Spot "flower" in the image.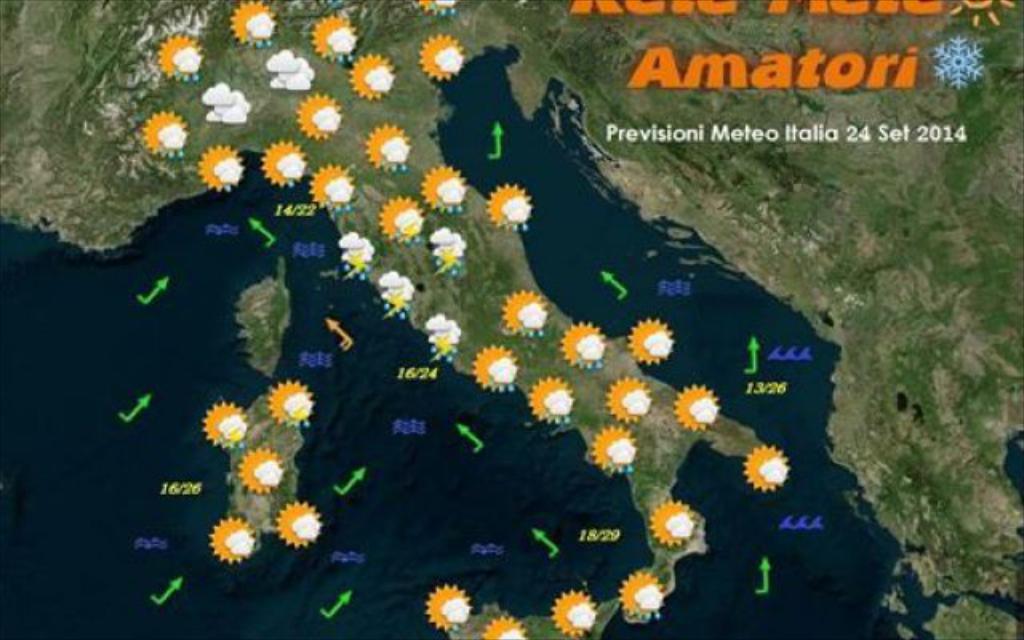
"flower" found at {"left": 258, "top": 138, "right": 307, "bottom": 187}.
